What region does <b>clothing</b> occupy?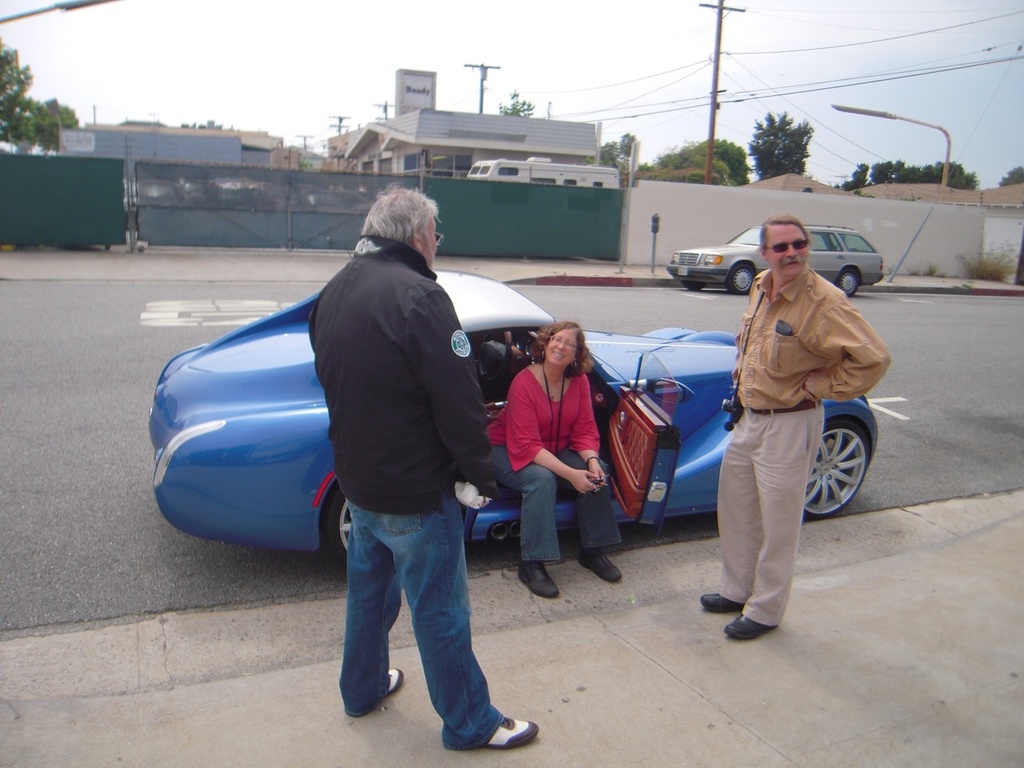
x1=478, y1=334, x2=520, y2=383.
